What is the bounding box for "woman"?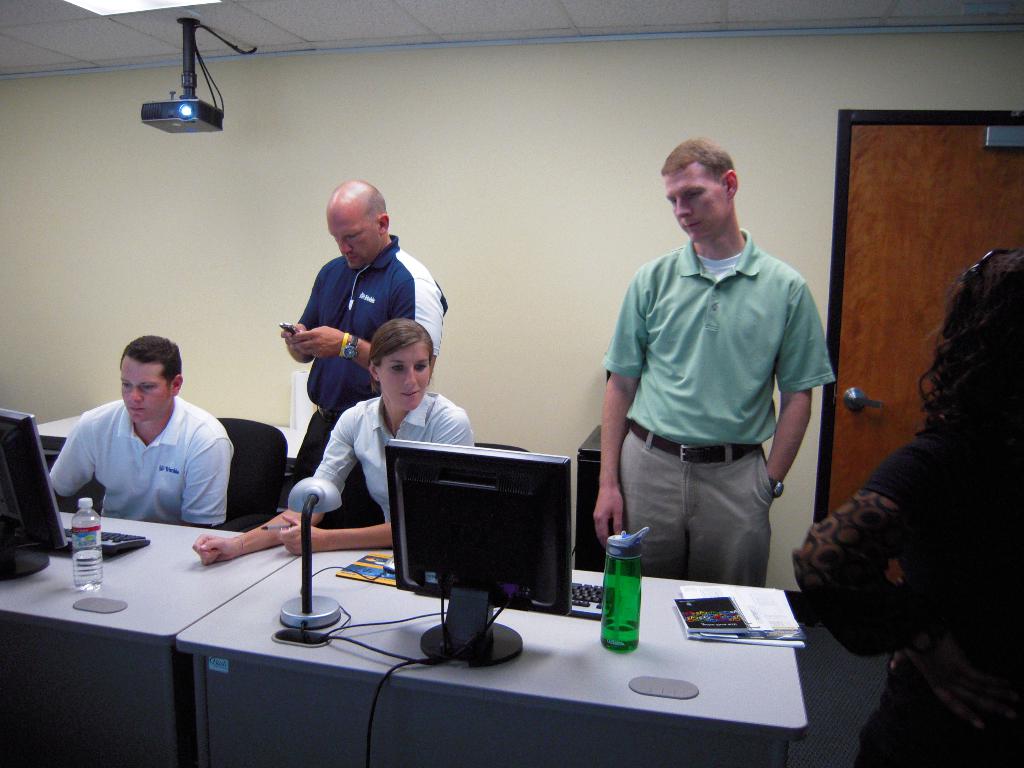
(191, 315, 477, 567).
